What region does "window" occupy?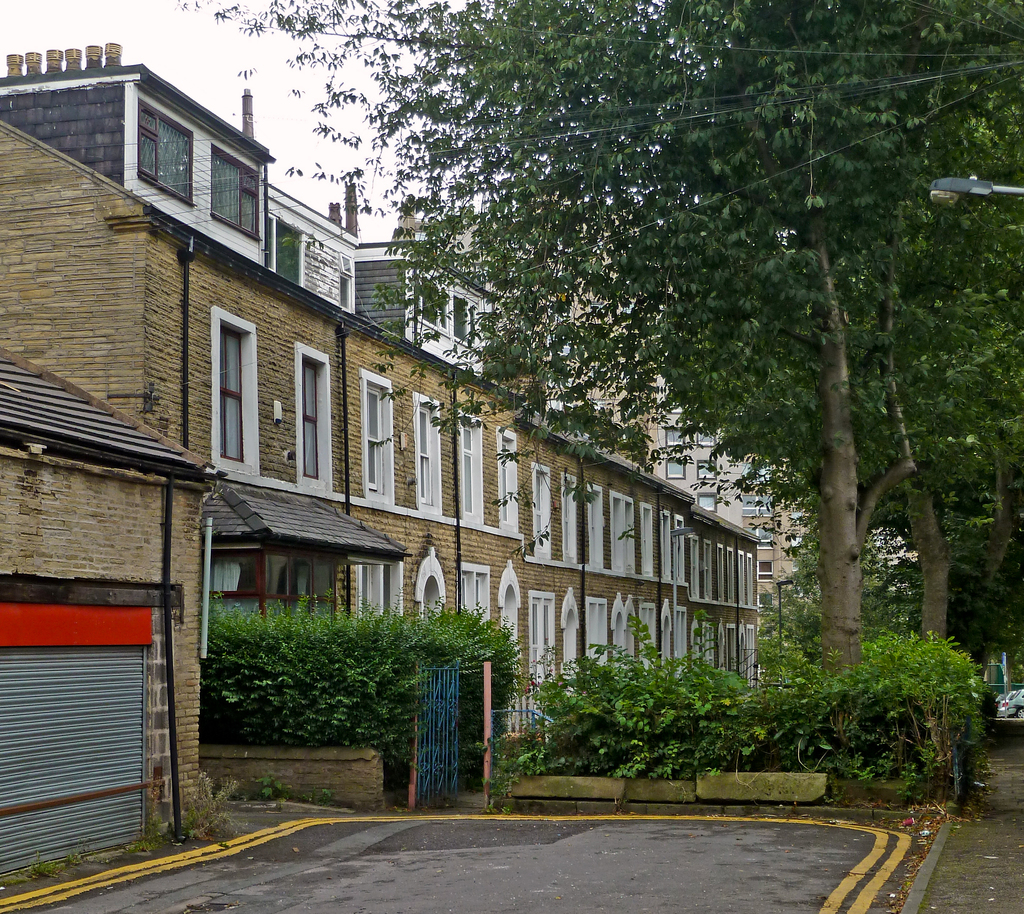
left=336, top=256, right=358, bottom=307.
